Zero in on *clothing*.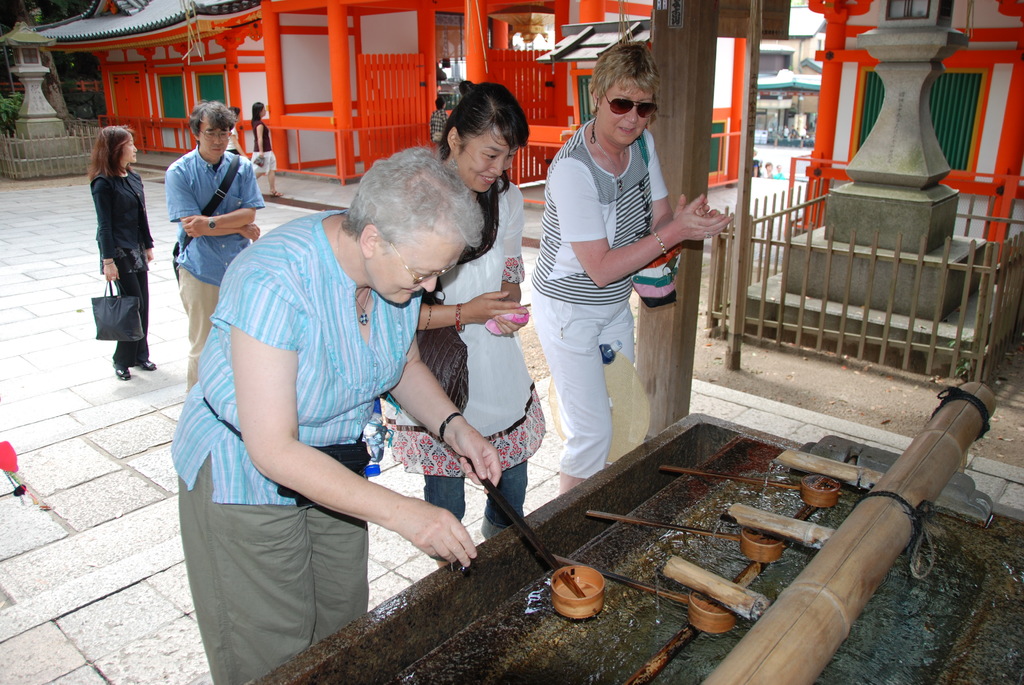
Zeroed in: (100, 171, 150, 365).
